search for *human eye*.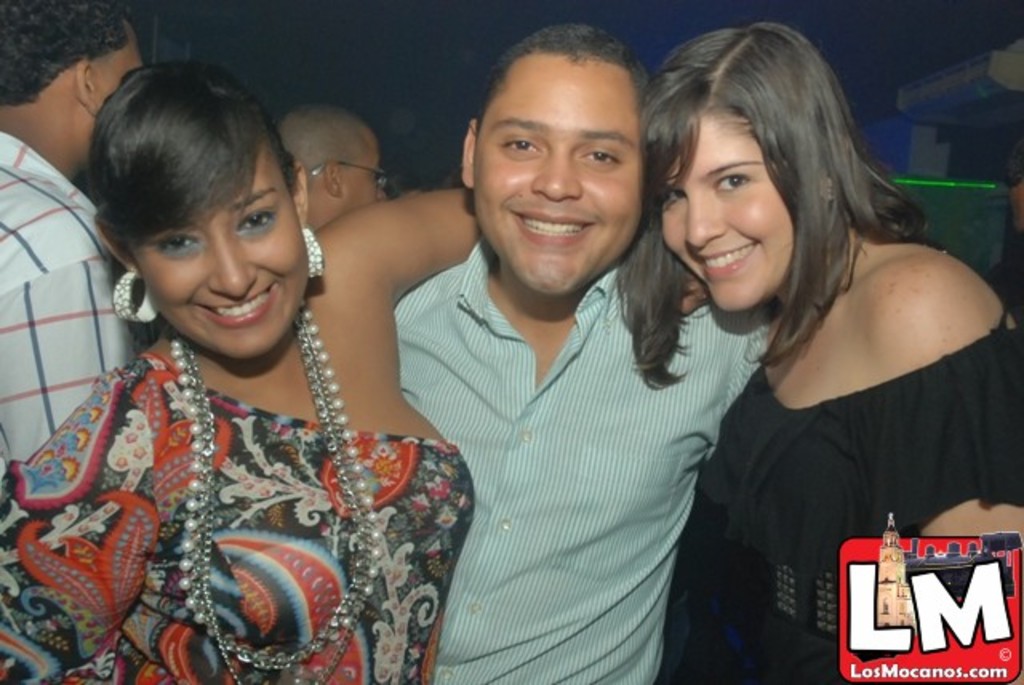
Found at [x1=155, y1=232, x2=198, y2=256].
